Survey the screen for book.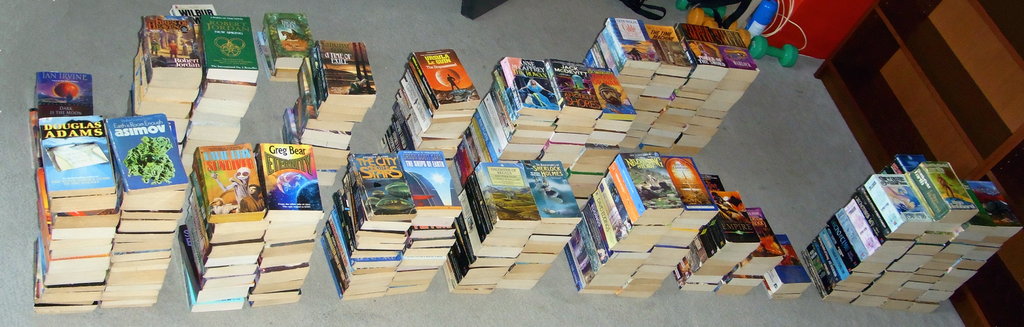
Survey found: 701 172 724 192.
